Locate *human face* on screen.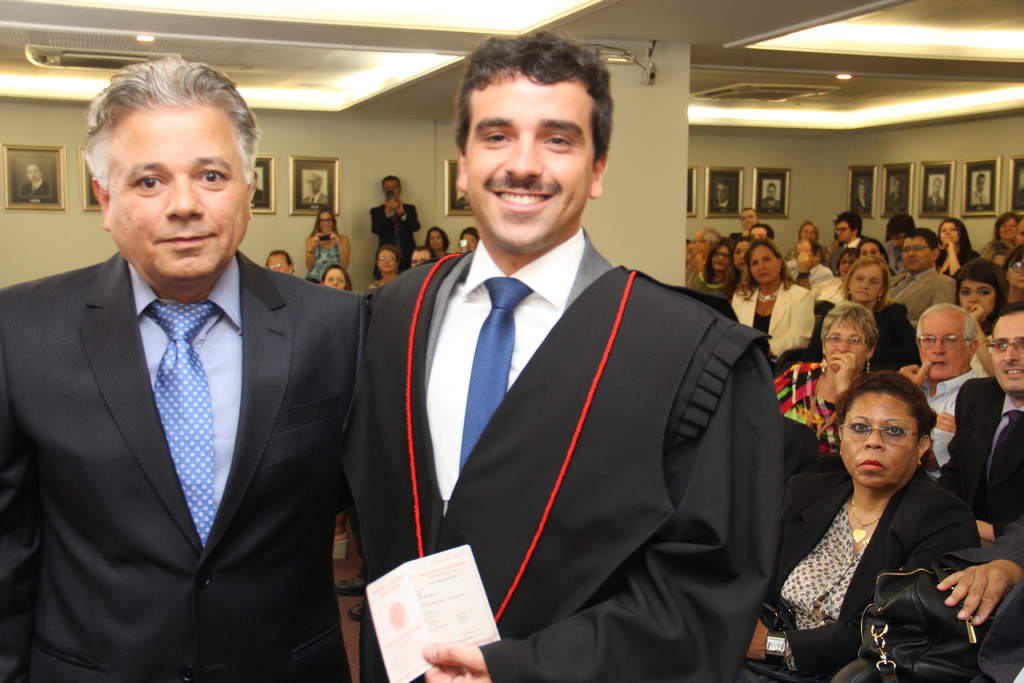
On screen at locate(742, 203, 757, 227).
